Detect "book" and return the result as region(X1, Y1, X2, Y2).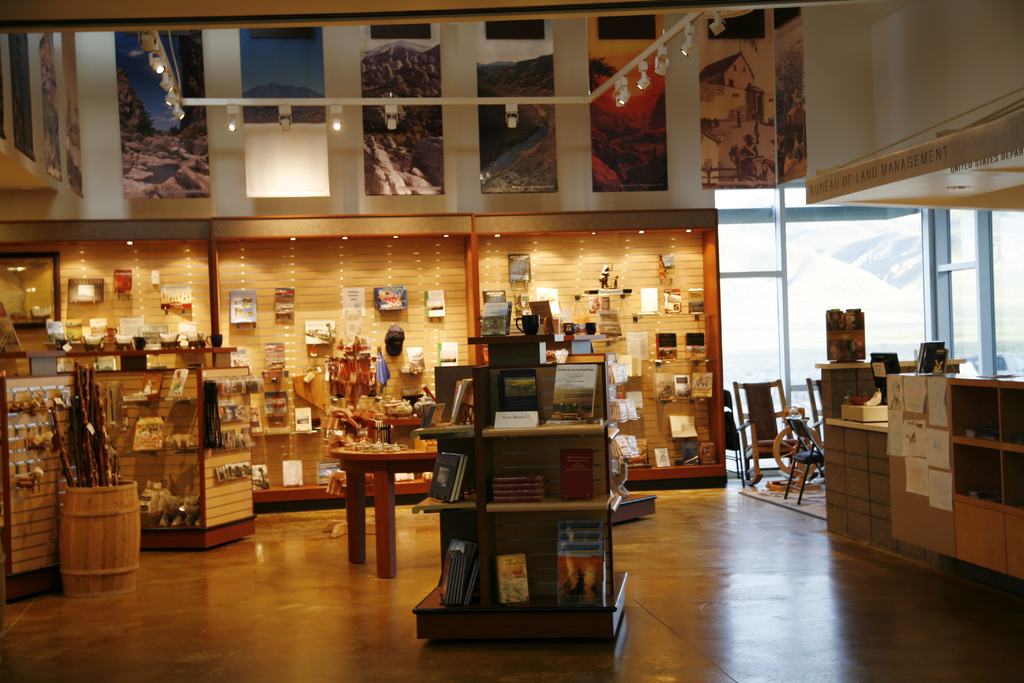
region(110, 266, 132, 293).
